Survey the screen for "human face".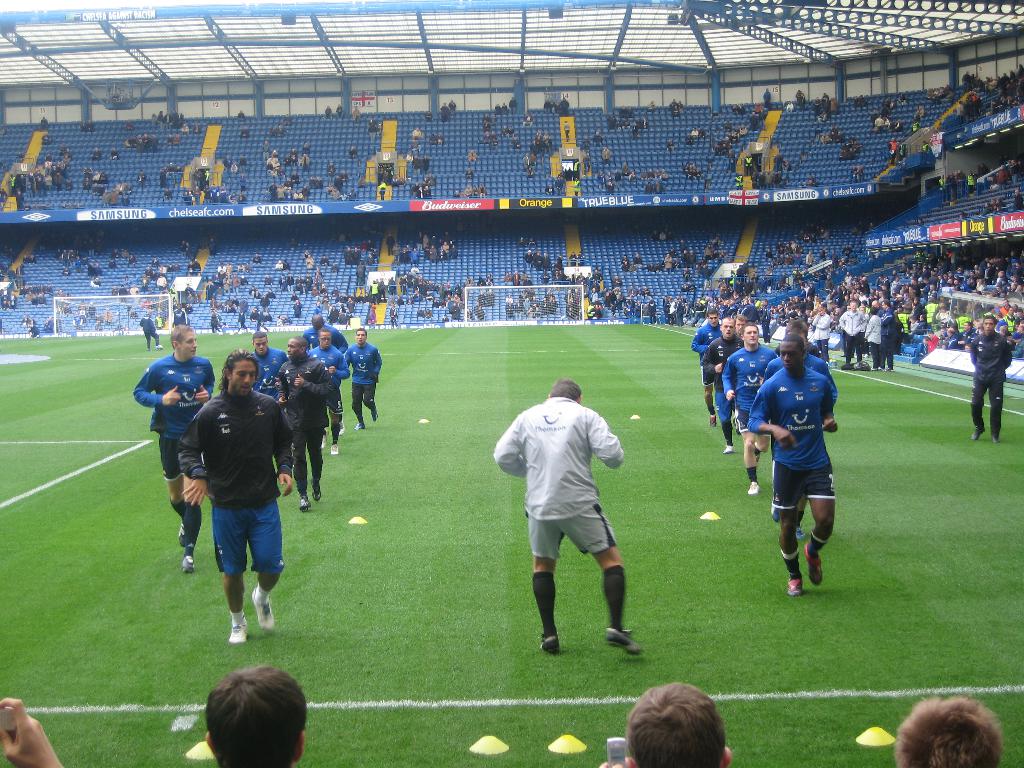
Survey found: x1=780 y1=340 x2=801 y2=369.
